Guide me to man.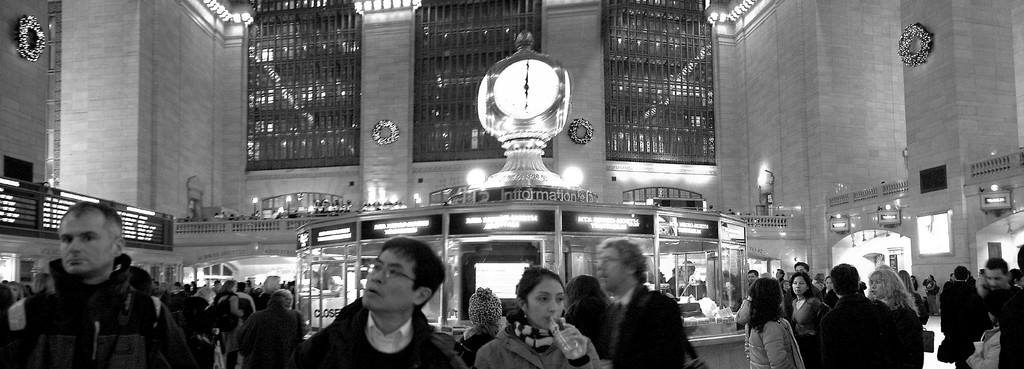
Guidance: 793 263 828 313.
